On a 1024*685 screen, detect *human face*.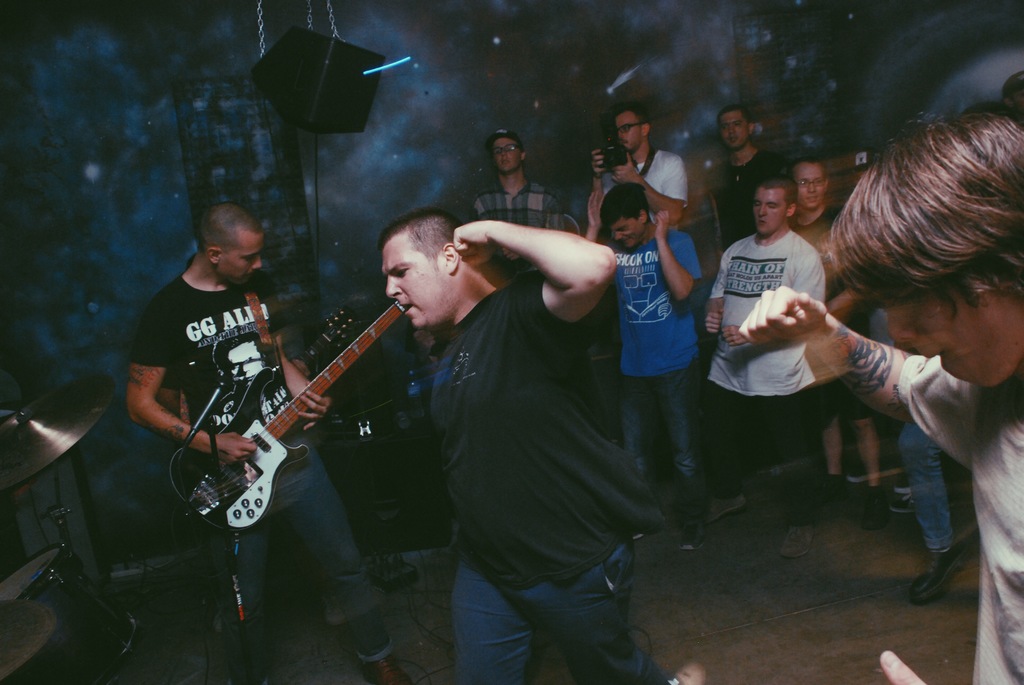
x1=754 y1=190 x2=787 y2=232.
